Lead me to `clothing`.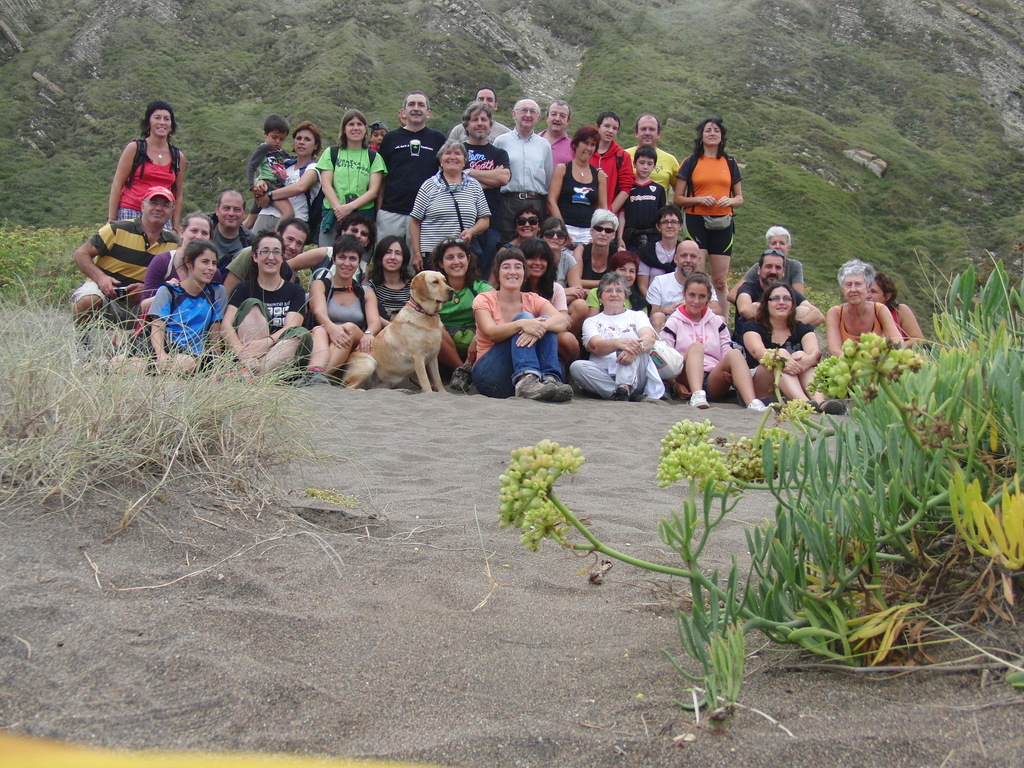
Lead to region(114, 150, 180, 229).
